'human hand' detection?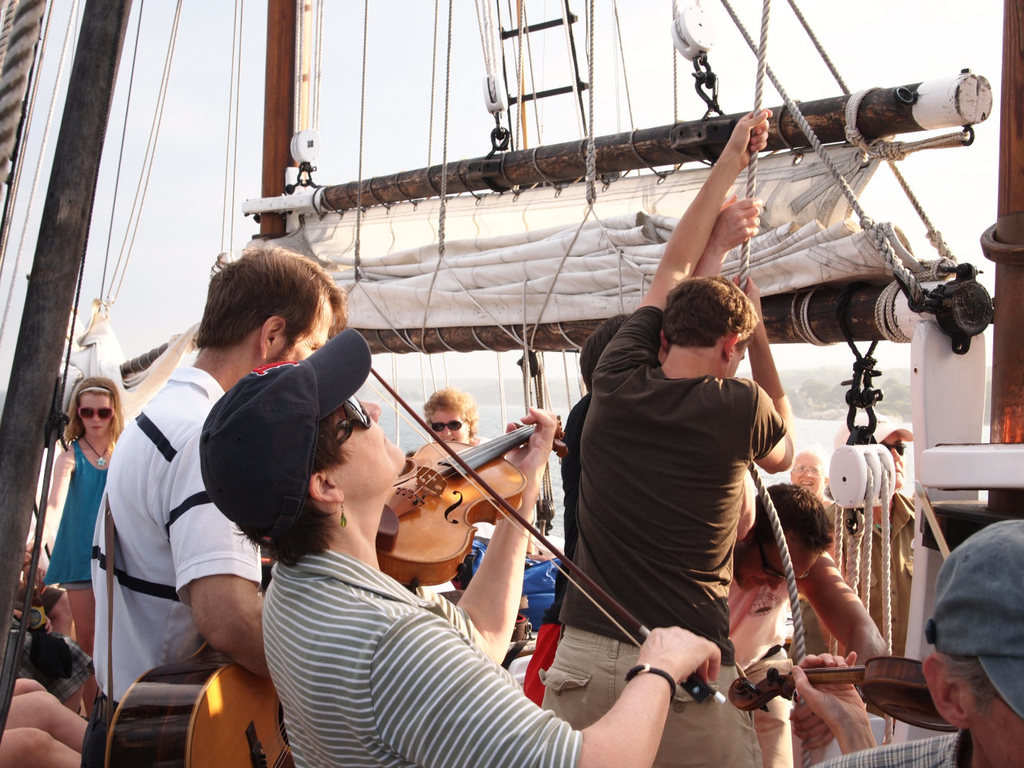
[729,105,774,167]
